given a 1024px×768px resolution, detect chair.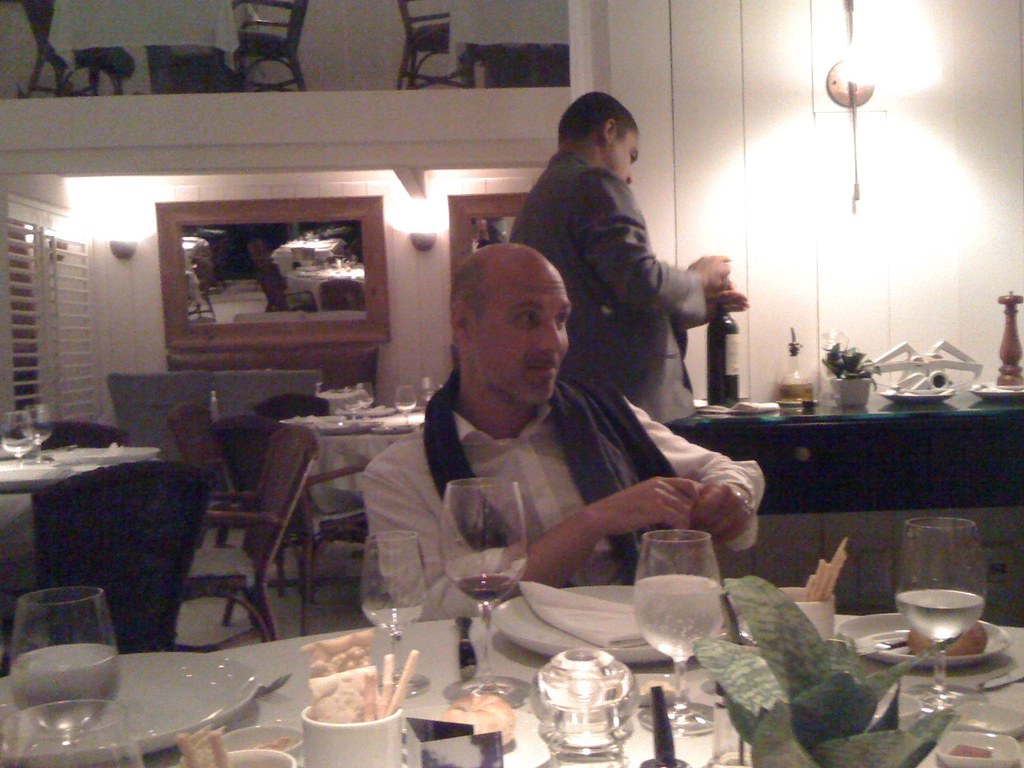
[x1=273, y1=420, x2=380, y2=639].
